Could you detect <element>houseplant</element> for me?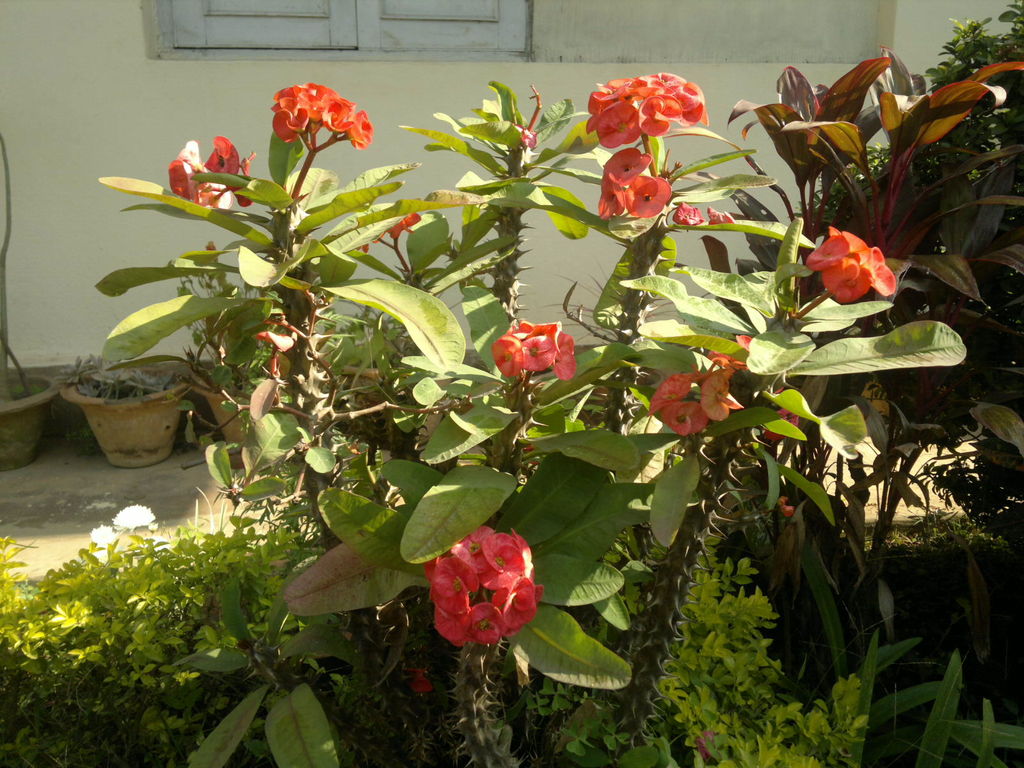
Detection result: rect(0, 130, 61, 474).
